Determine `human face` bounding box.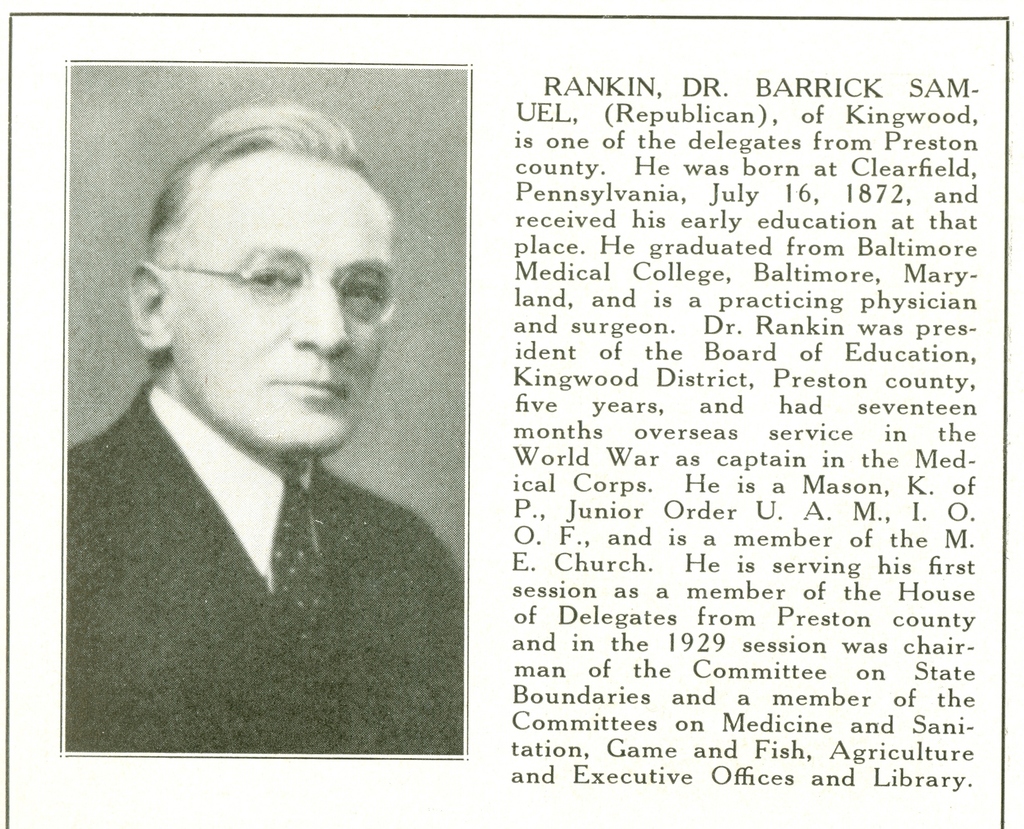
Determined: rect(171, 151, 396, 462).
